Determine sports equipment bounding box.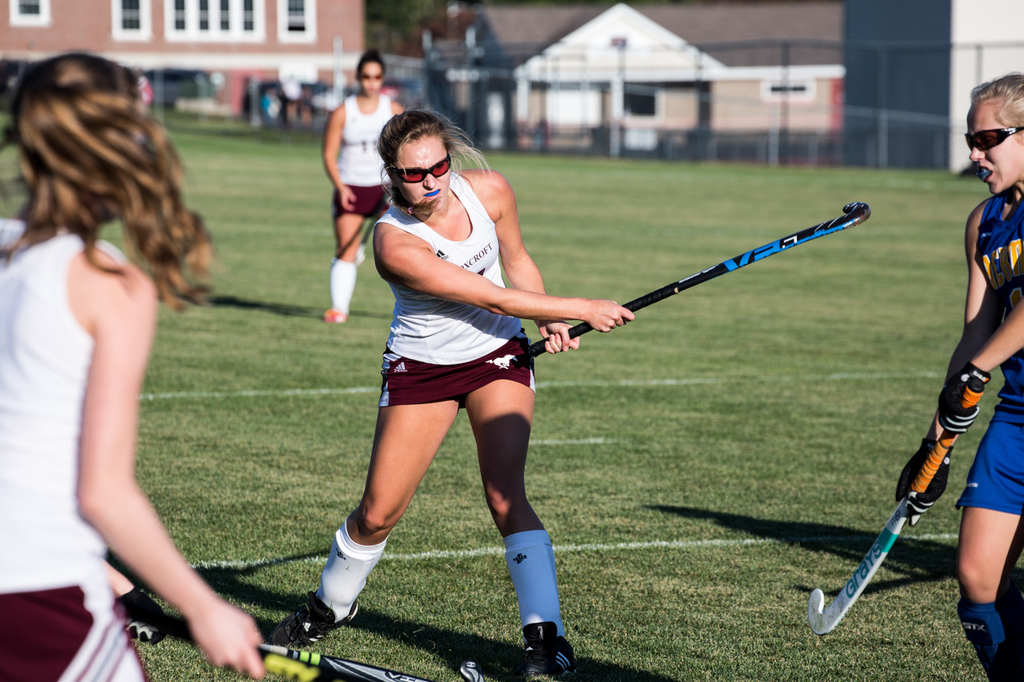
Determined: bbox(278, 588, 355, 639).
